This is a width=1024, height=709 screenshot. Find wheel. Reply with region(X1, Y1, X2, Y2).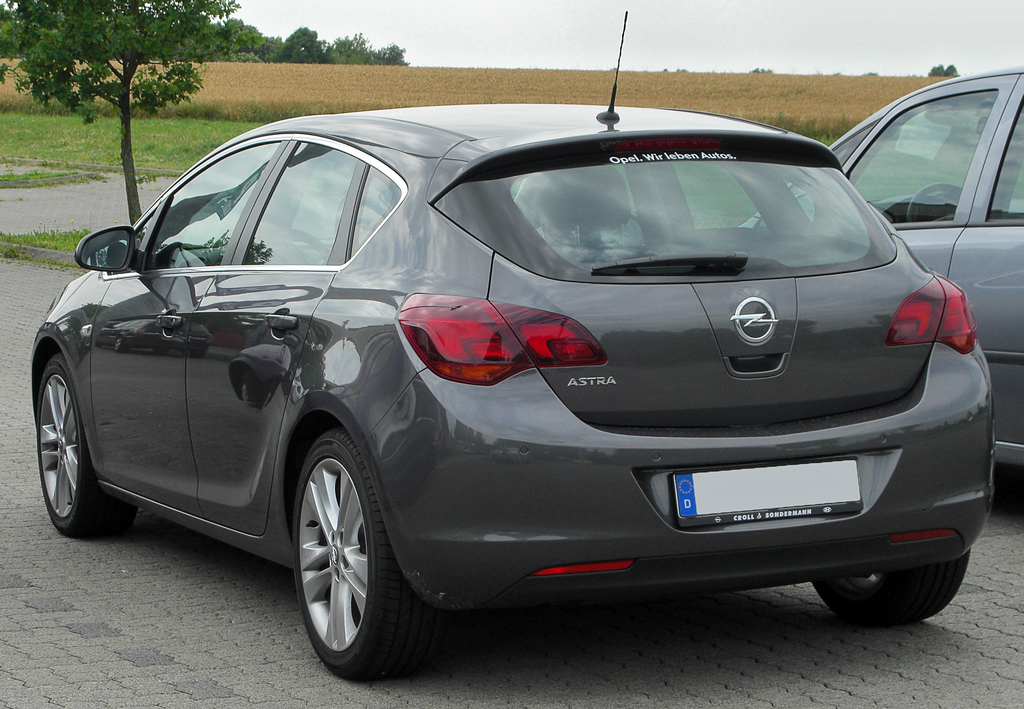
region(278, 225, 326, 272).
